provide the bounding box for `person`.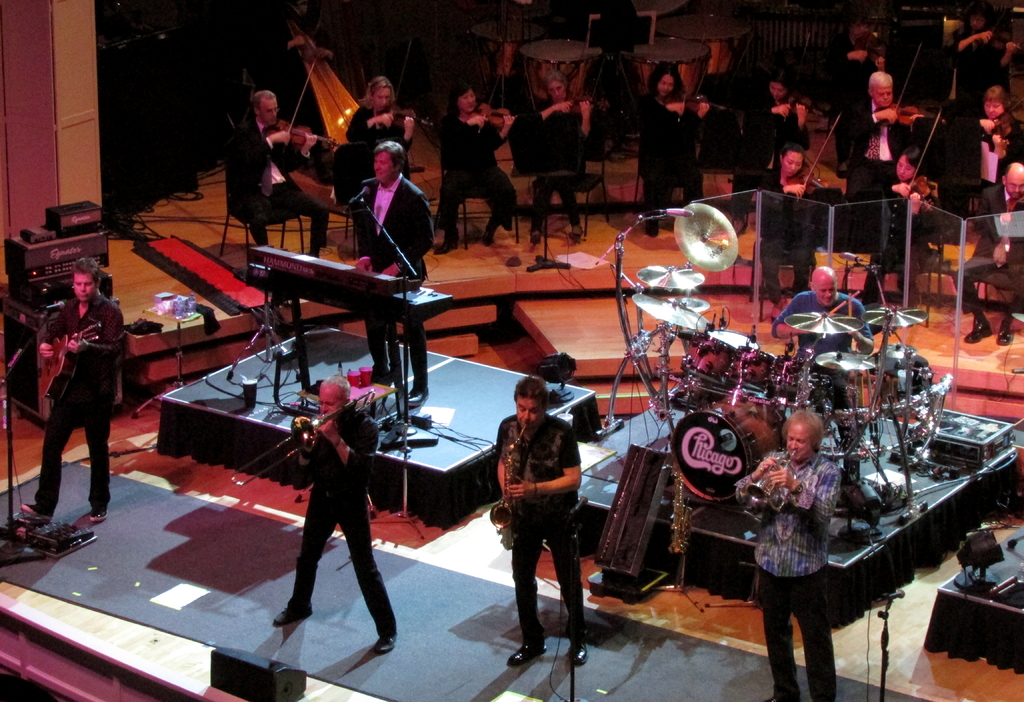
locate(424, 77, 519, 243).
